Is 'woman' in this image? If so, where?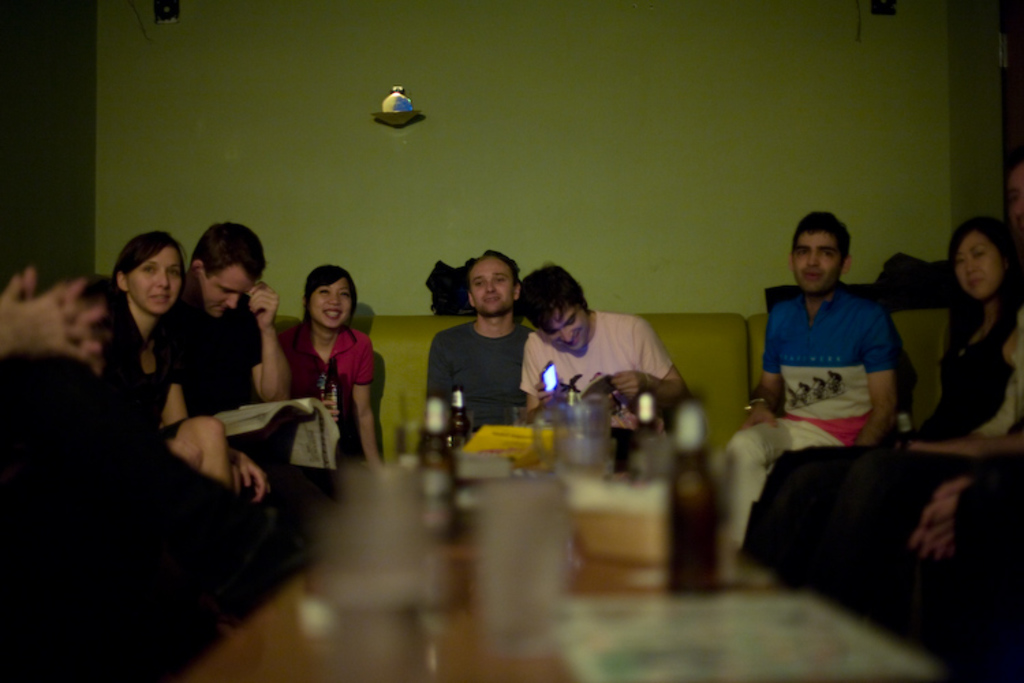
Yes, at left=288, top=265, right=384, bottom=469.
